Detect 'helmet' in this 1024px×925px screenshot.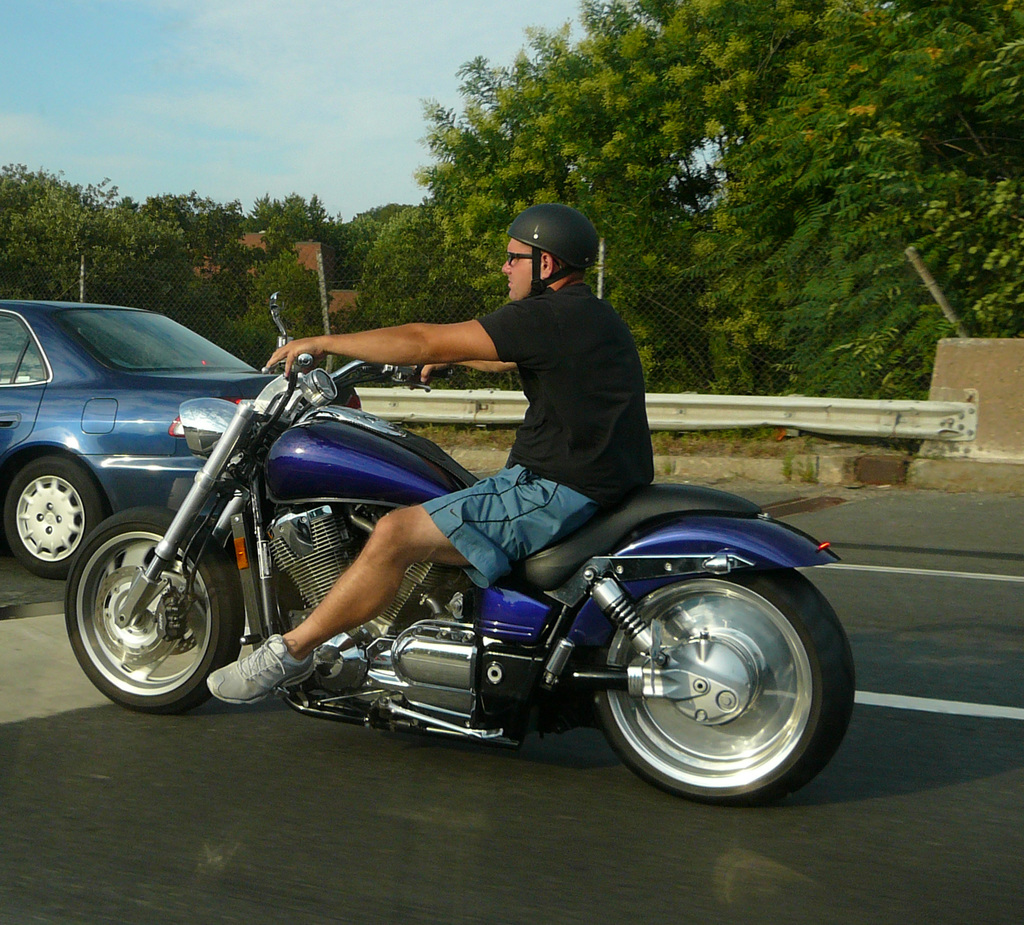
Detection: [503, 207, 604, 293].
